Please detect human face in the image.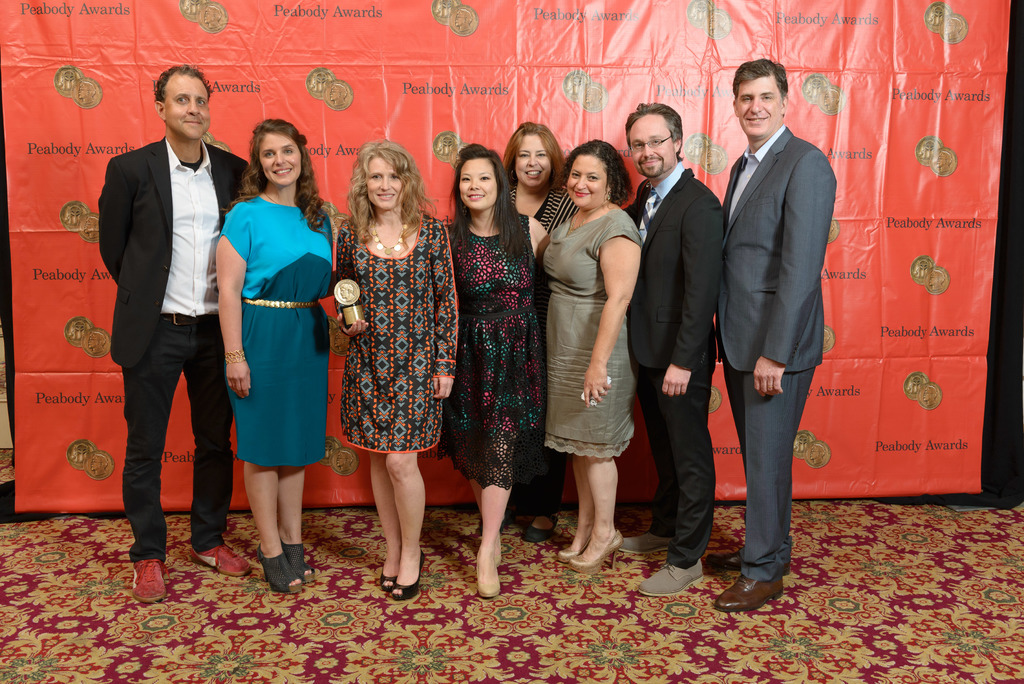
(x1=461, y1=159, x2=496, y2=206).
